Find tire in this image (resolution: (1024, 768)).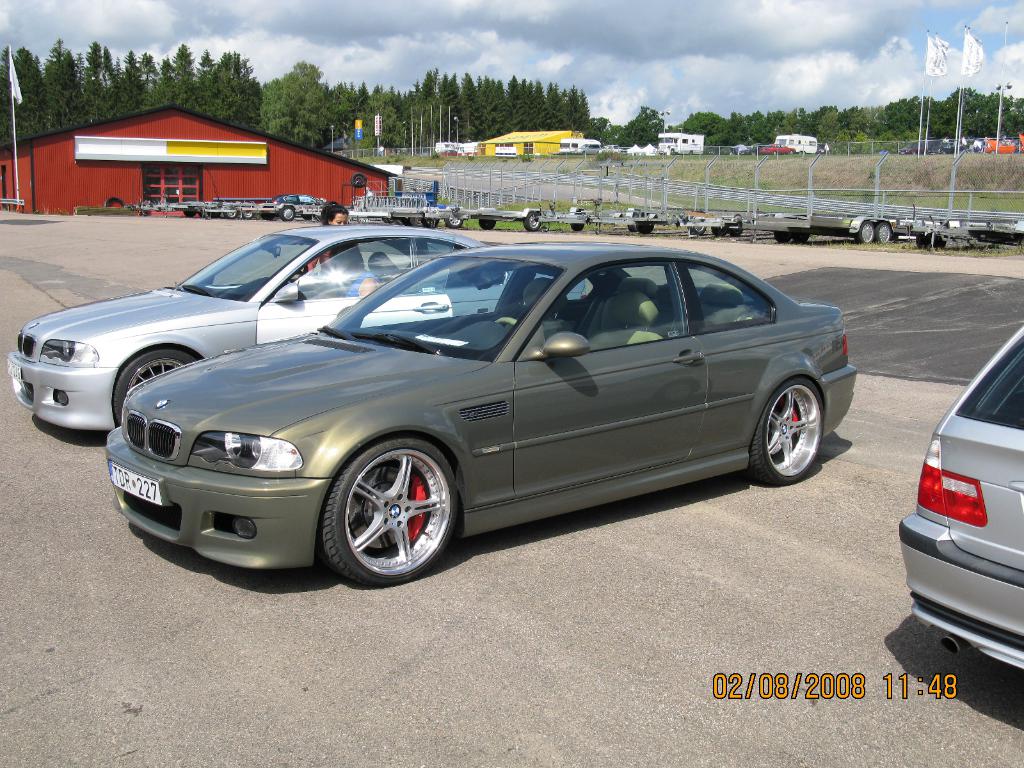
crop(383, 216, 394, 223).
